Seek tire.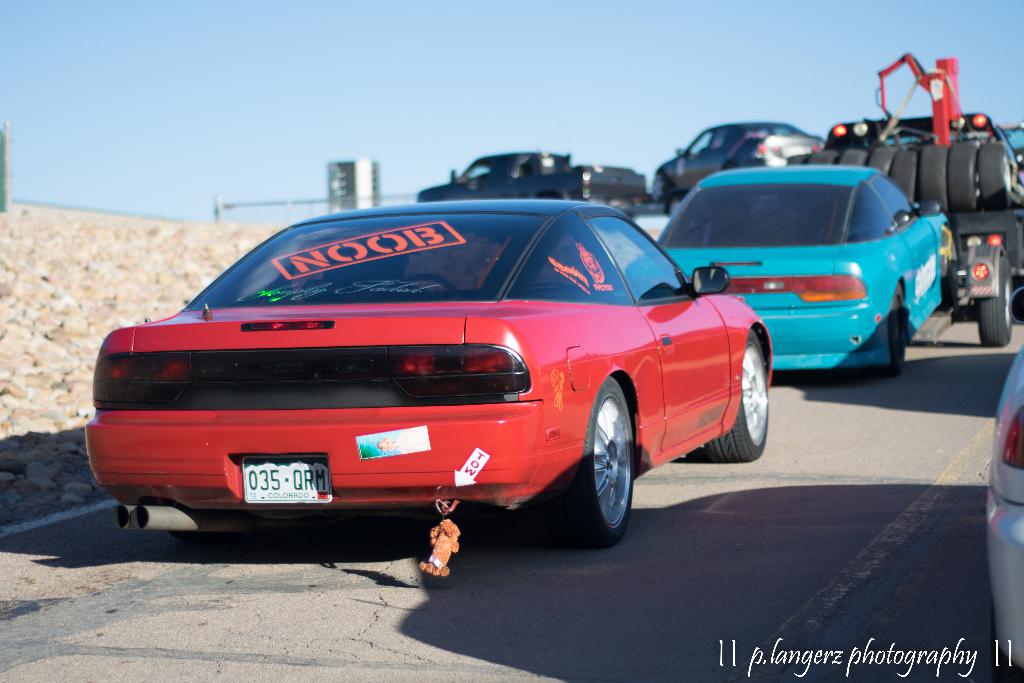
box=[707, 329, 770, 461].
